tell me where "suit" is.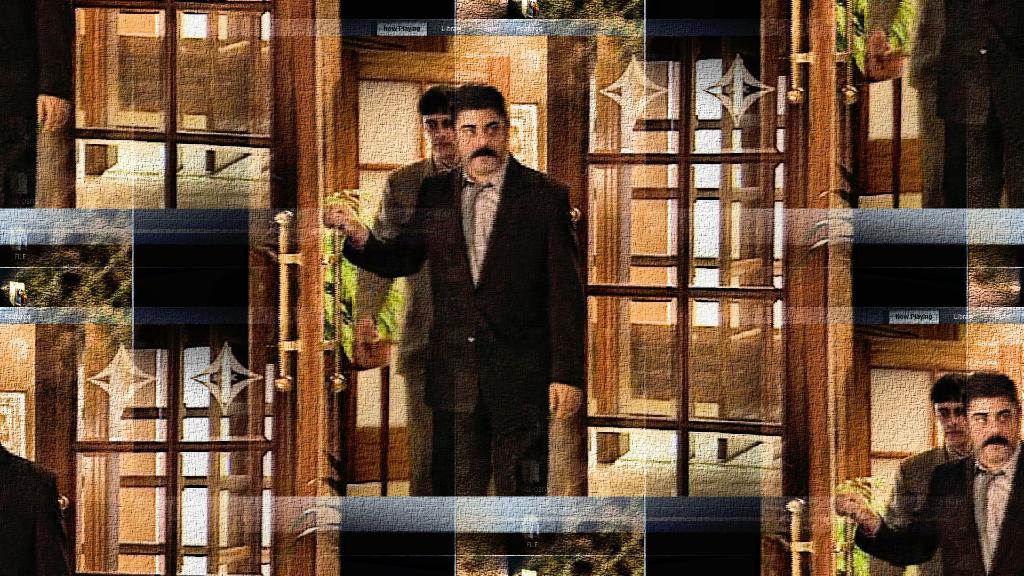
"suit" is at (358,153,450,497).
